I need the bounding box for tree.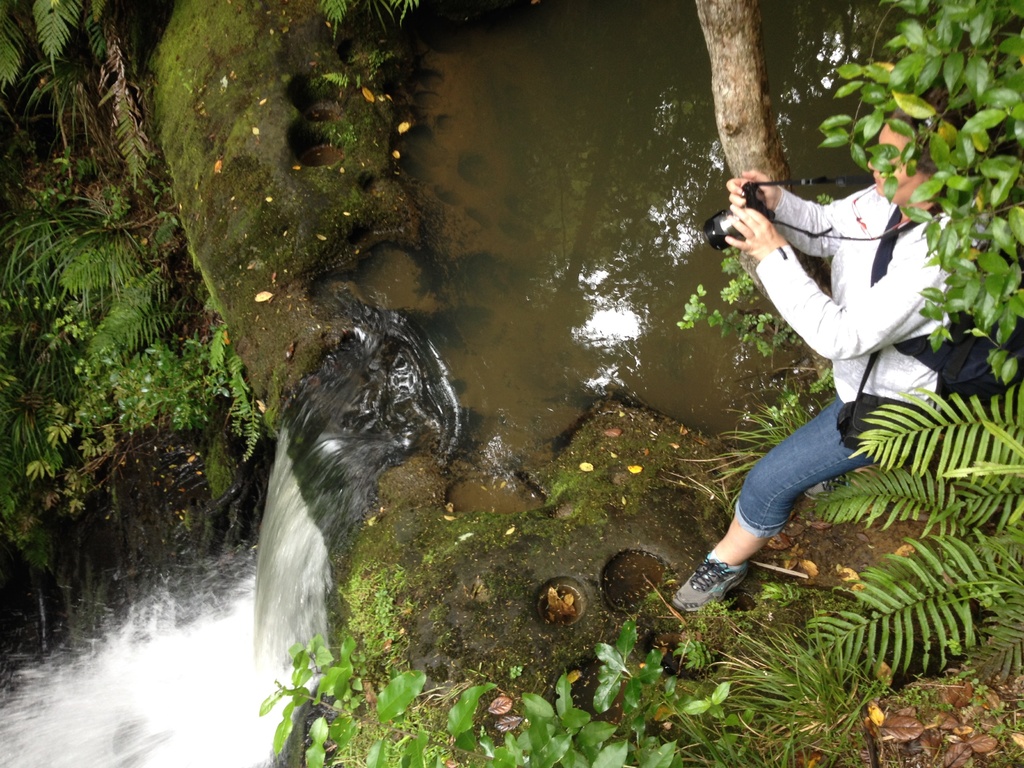
Here it is: region(692, 0, 838, 305).
